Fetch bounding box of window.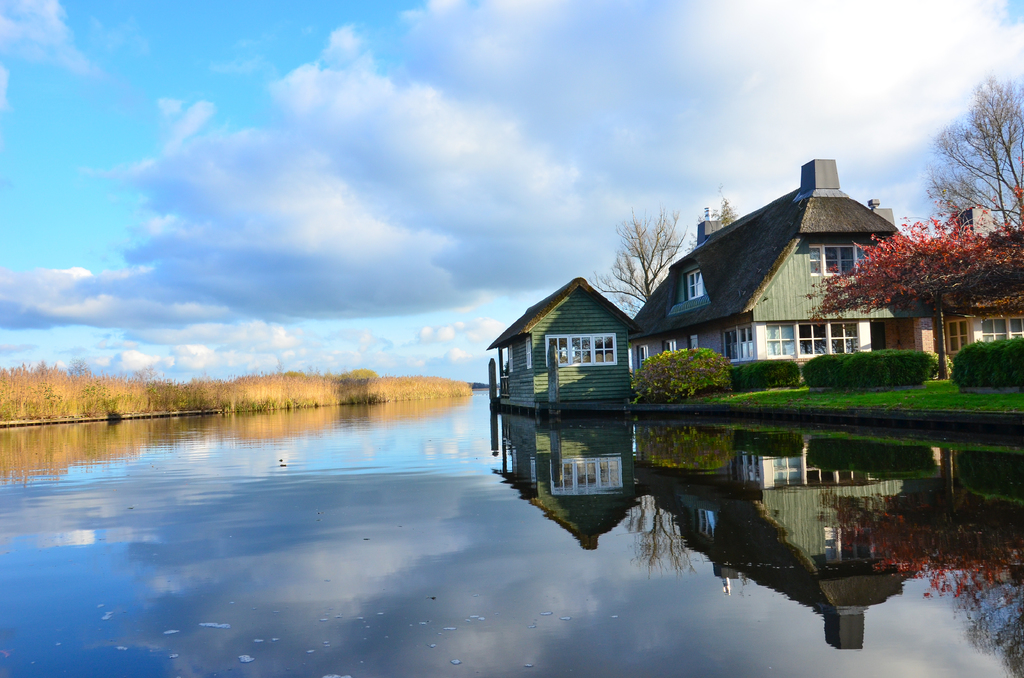
Bbox: BBox(810, 243, 872, 276).
